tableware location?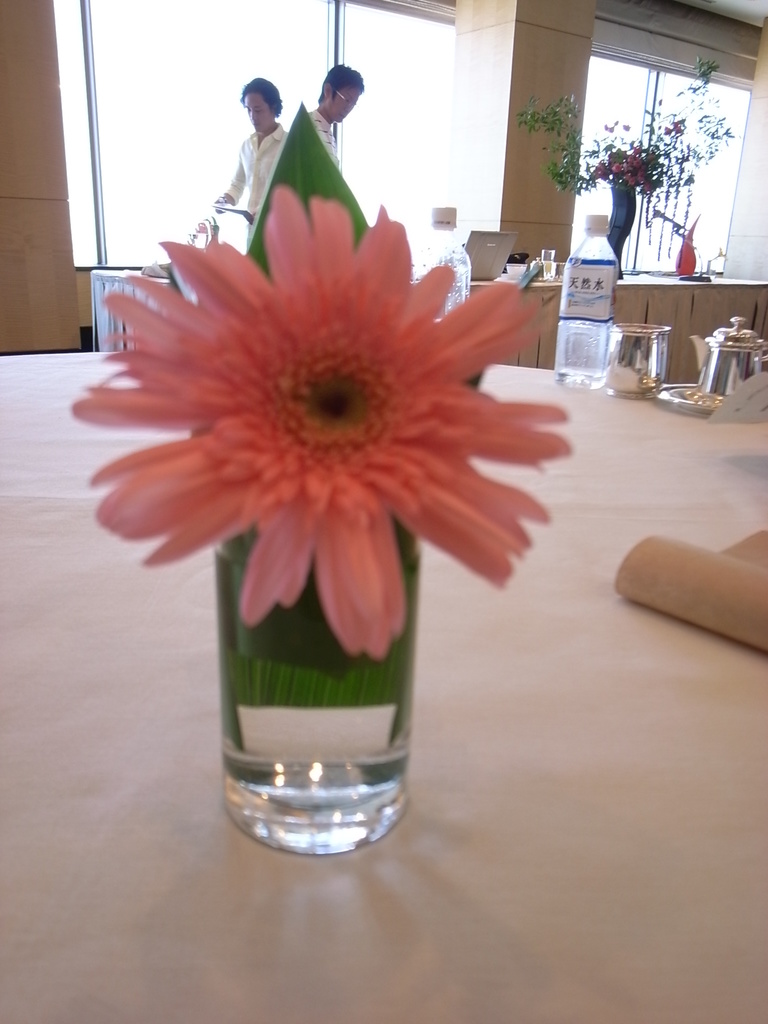
[689,321,767,405]
